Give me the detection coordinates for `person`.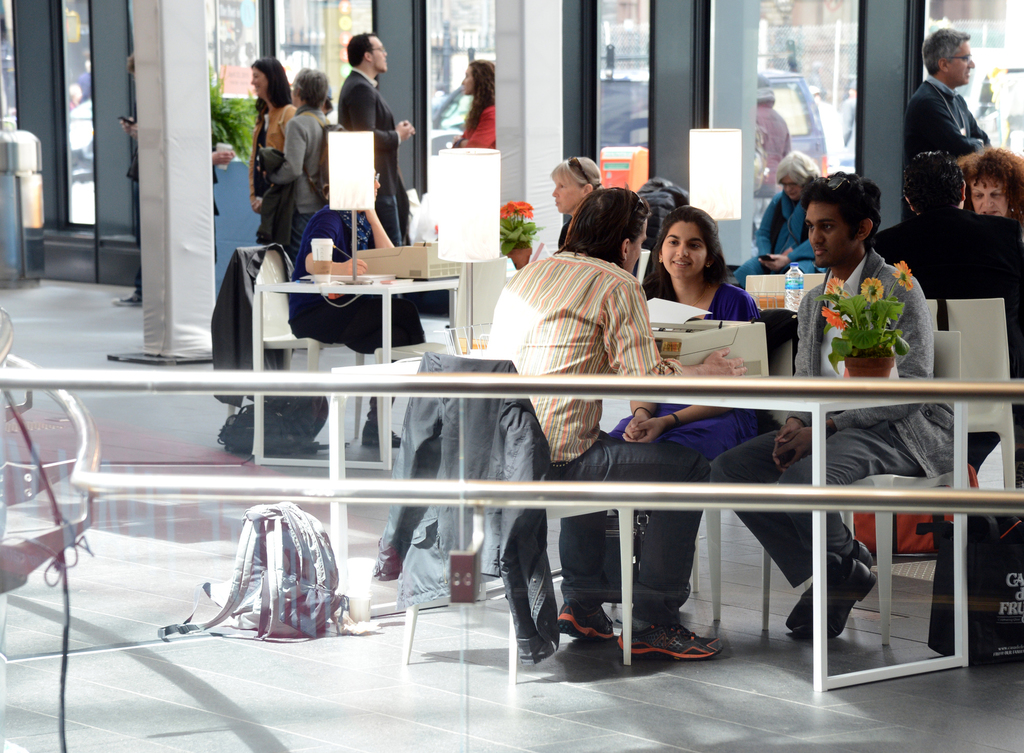
Rect(876, 146, 1023, 389).
